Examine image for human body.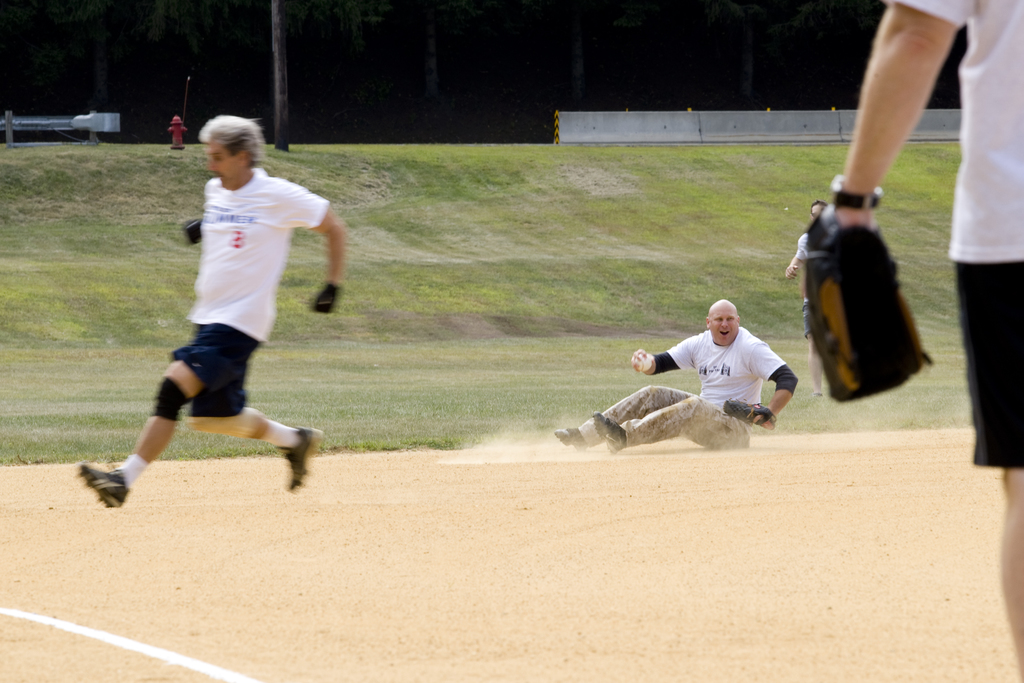
Examination result: bbox=(556, 320, 803, 450).
